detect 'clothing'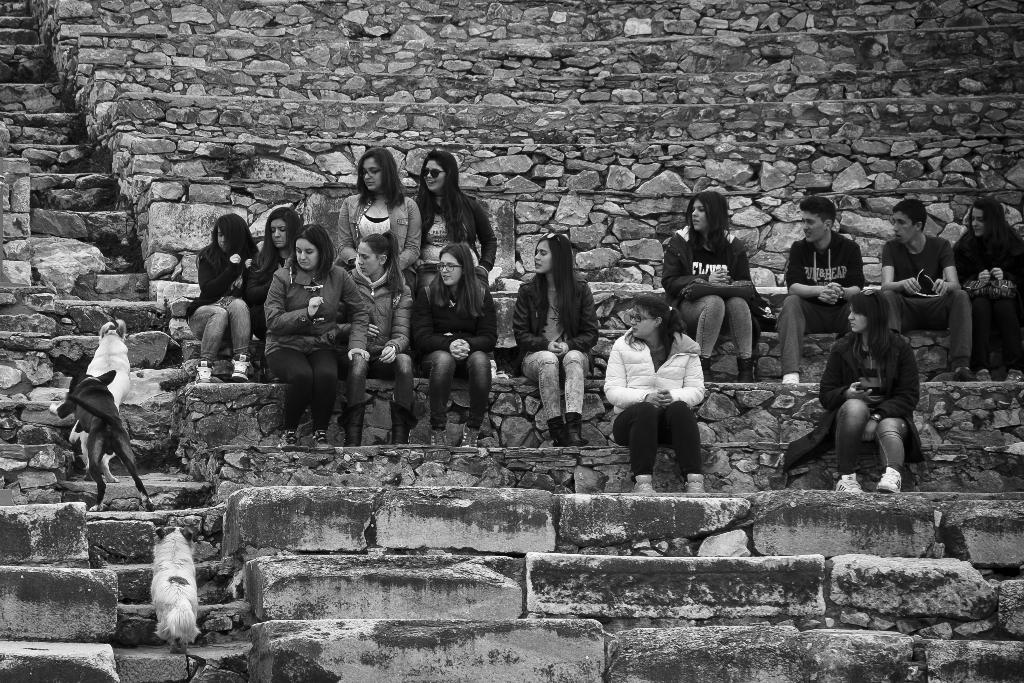
bbox=[328, 264, 419, 439]
